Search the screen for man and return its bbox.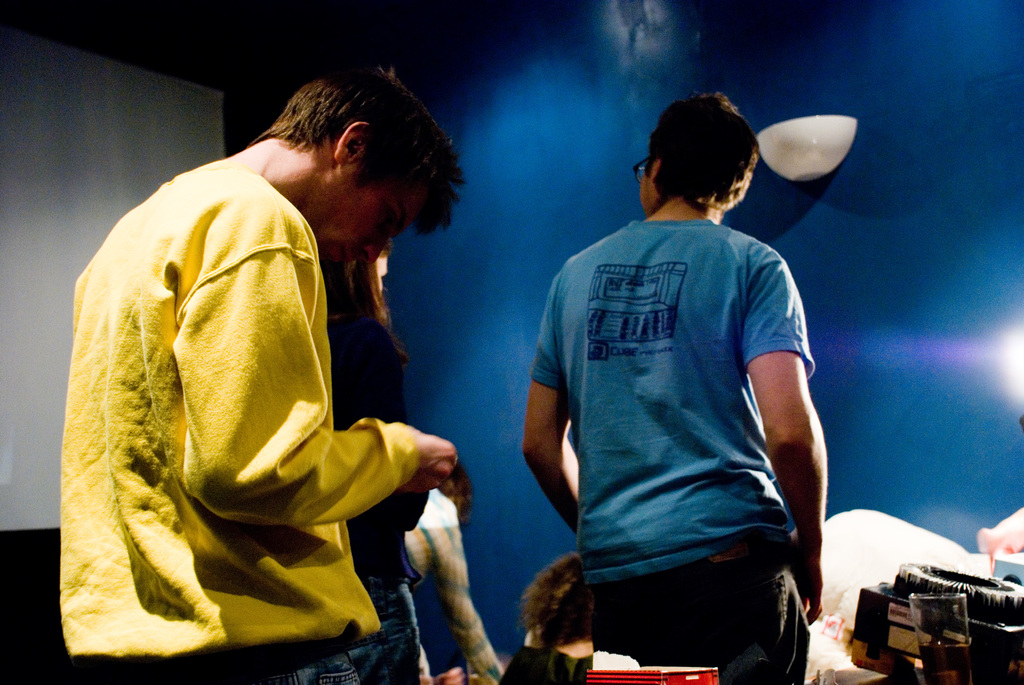
Found: (518, 93, 850, 679).
